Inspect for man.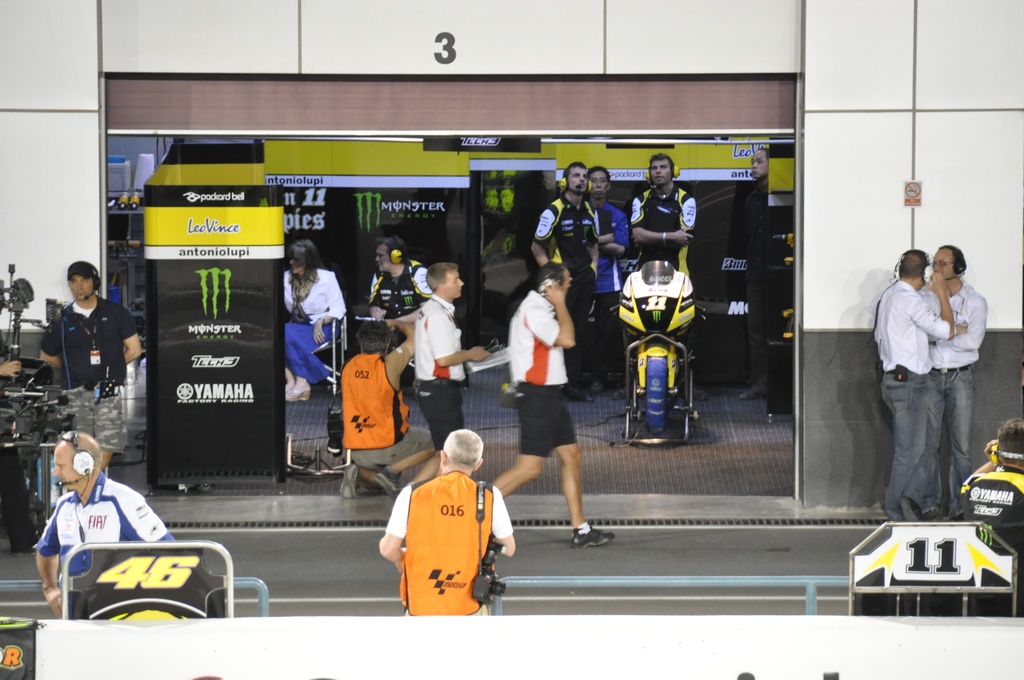
Inspection: left=584, top=166, right=630, bottom=393.
